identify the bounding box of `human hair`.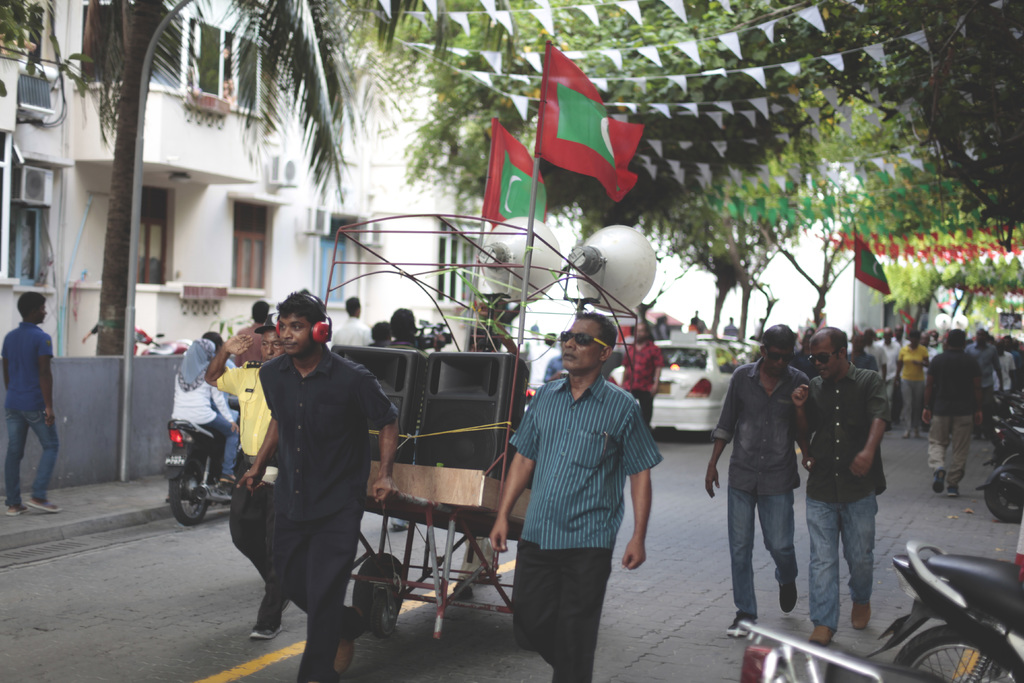
x1=826 y1=325 x2=851 y2=355.
